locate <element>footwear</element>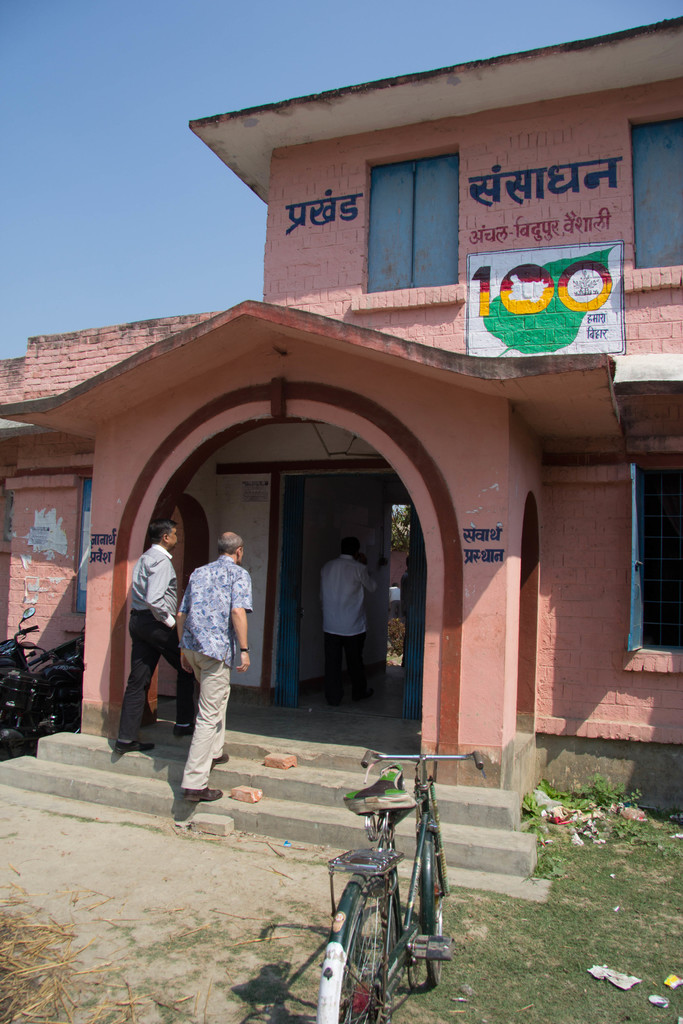
[x1=182, y1=786, x2=217, y2=804]
